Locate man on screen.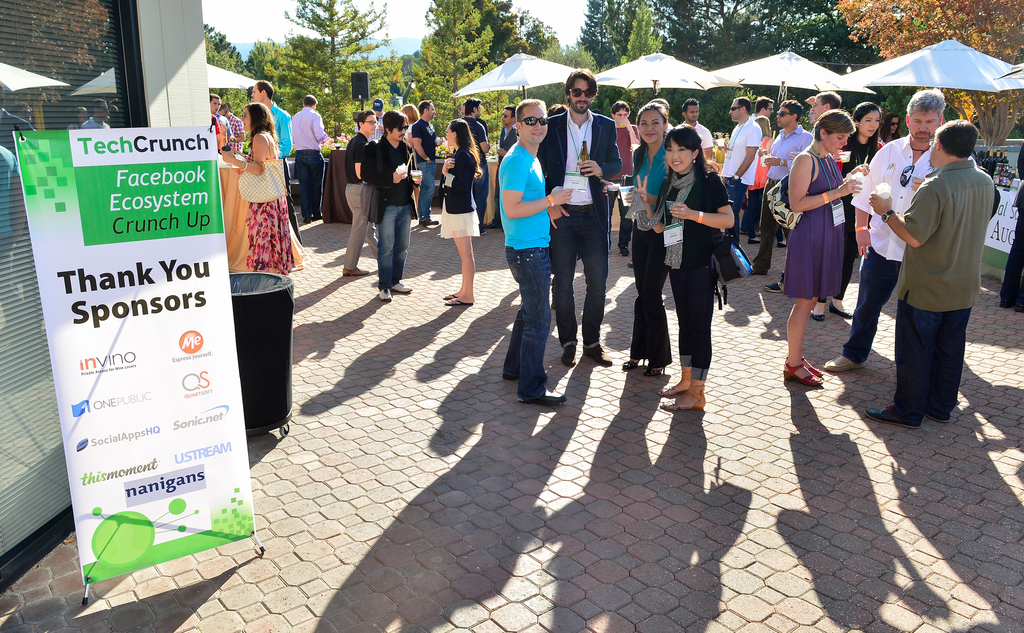
On screen at (left=292, top=94, right=325, bottom=222).
